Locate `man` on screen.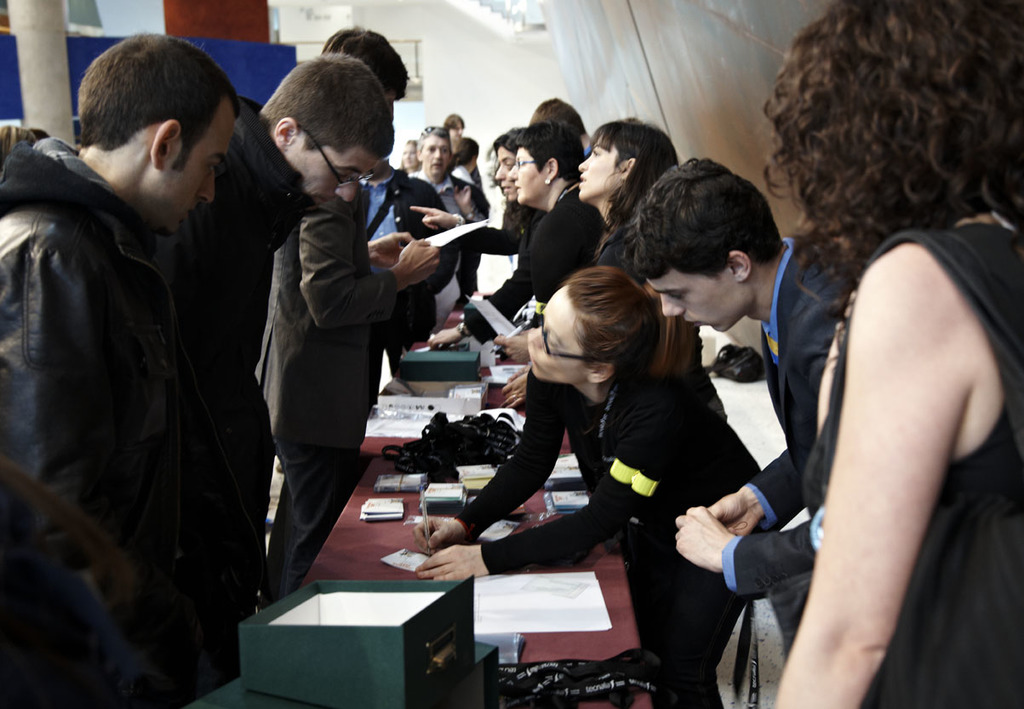
On screen at {"x1": 403, "y1": 282, "x2": 765, "y2": 702}.
